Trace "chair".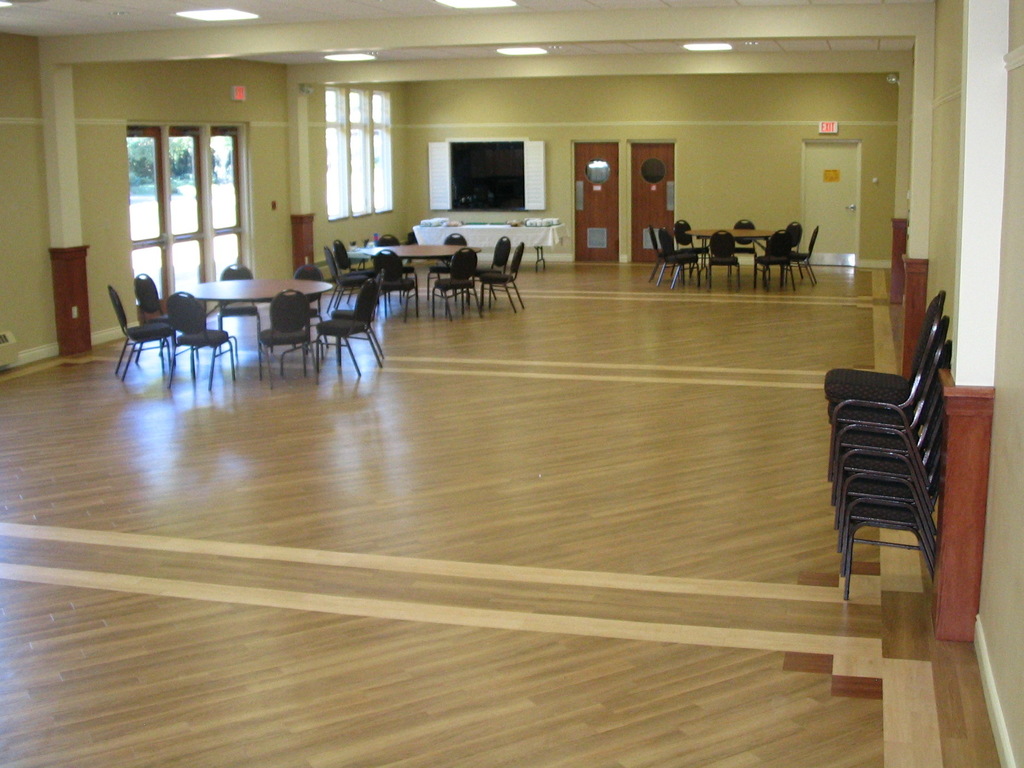
Traced to 767,231,785,286.
